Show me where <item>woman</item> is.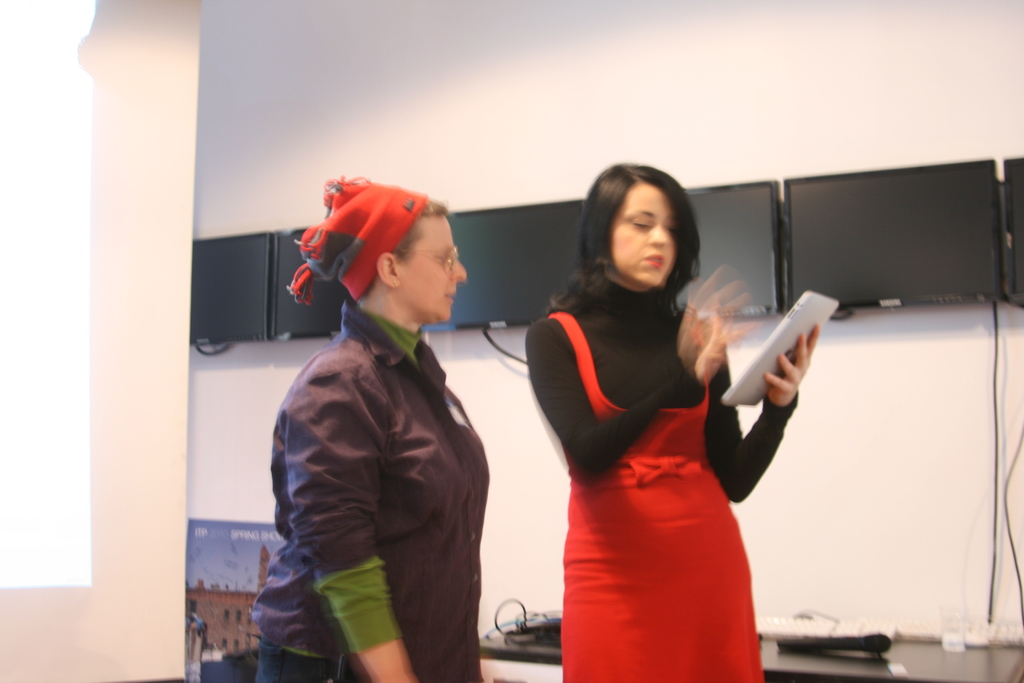
<item>woman</item> is at {"left": 516, "top": 154, "right": 788, "bottom": 668}.
